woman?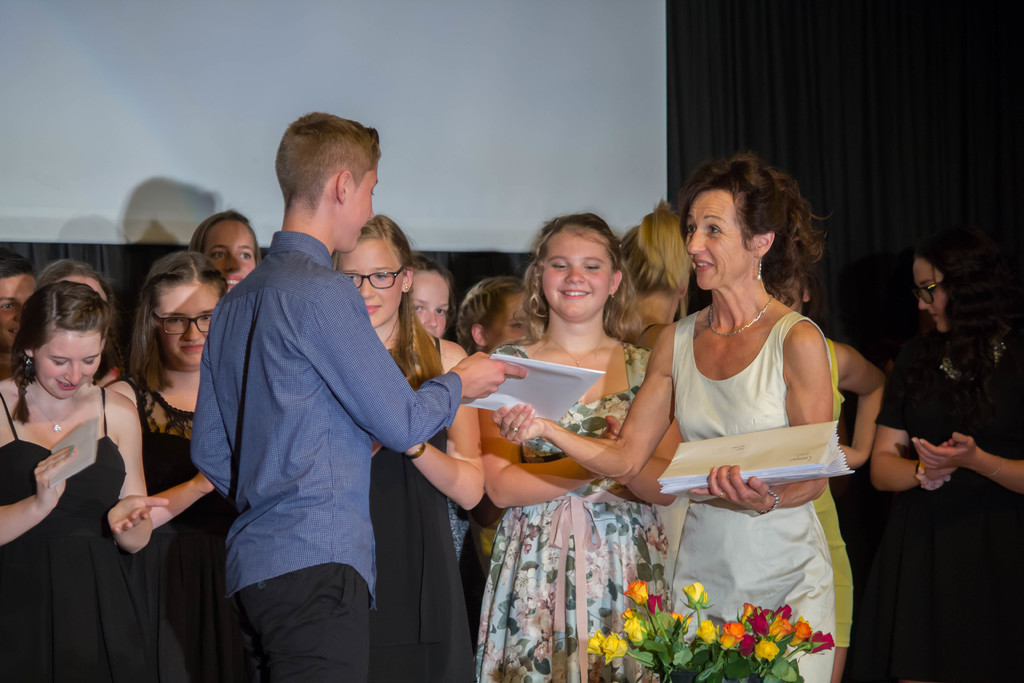
box=[331, 215, 479, 682]
